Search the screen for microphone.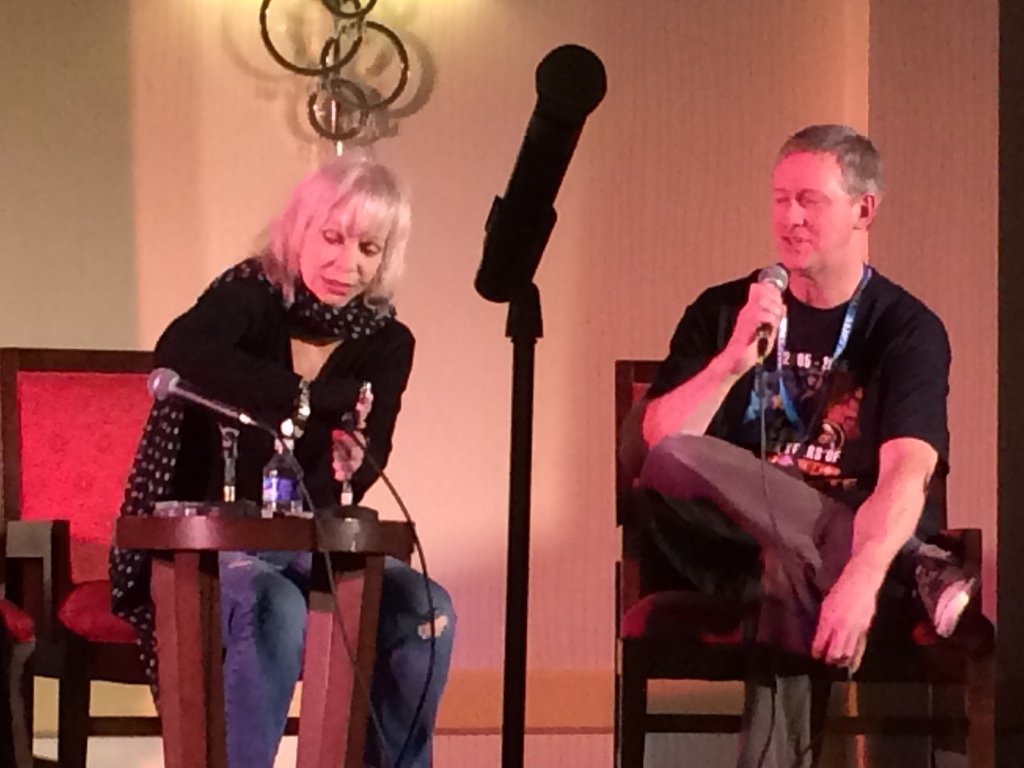
Found at region(755, 262, 789, 357).
